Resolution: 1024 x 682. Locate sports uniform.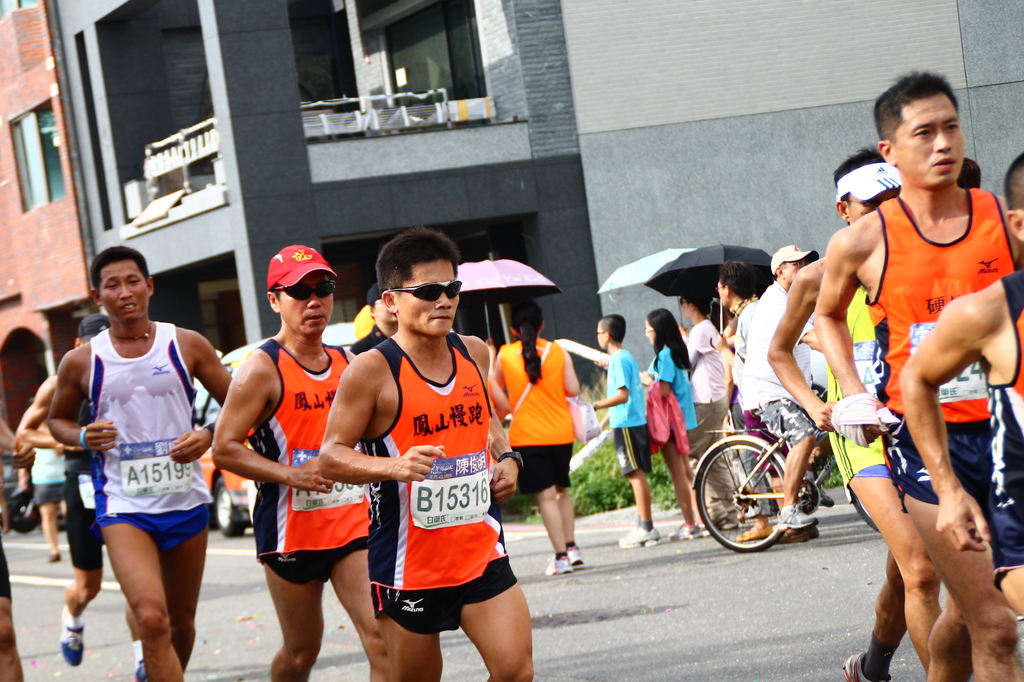
detection(600, 349, 663, 555).
